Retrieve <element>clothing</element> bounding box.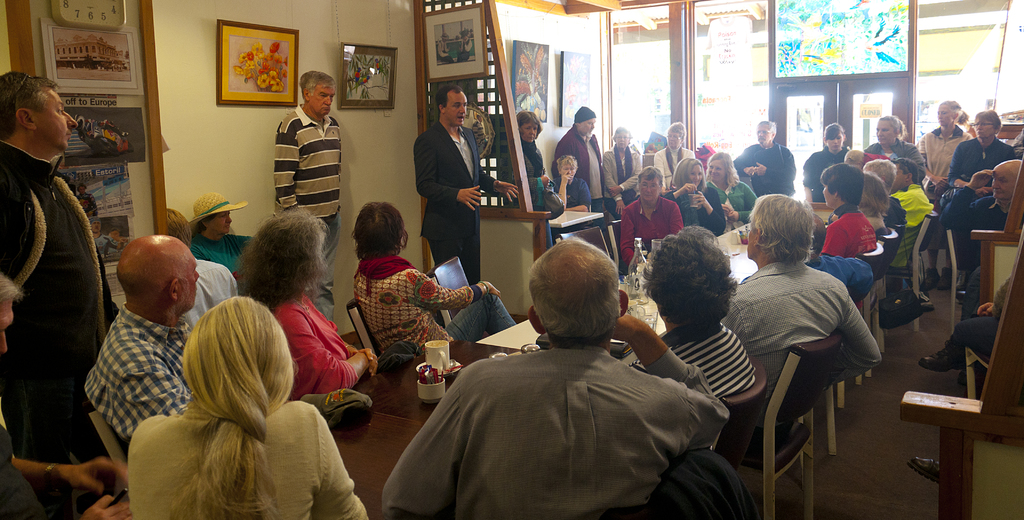
Bounding box: pyautogui.locateOnScreen(632, 316, 757, 399).
